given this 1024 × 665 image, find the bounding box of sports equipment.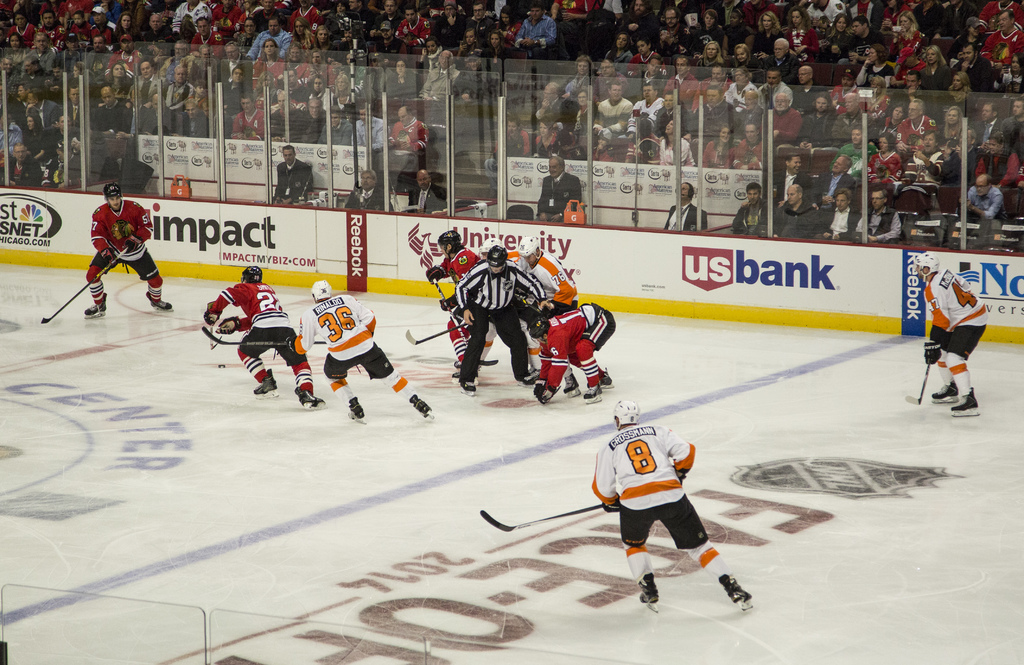
detection(487, 244, 506, 273).
